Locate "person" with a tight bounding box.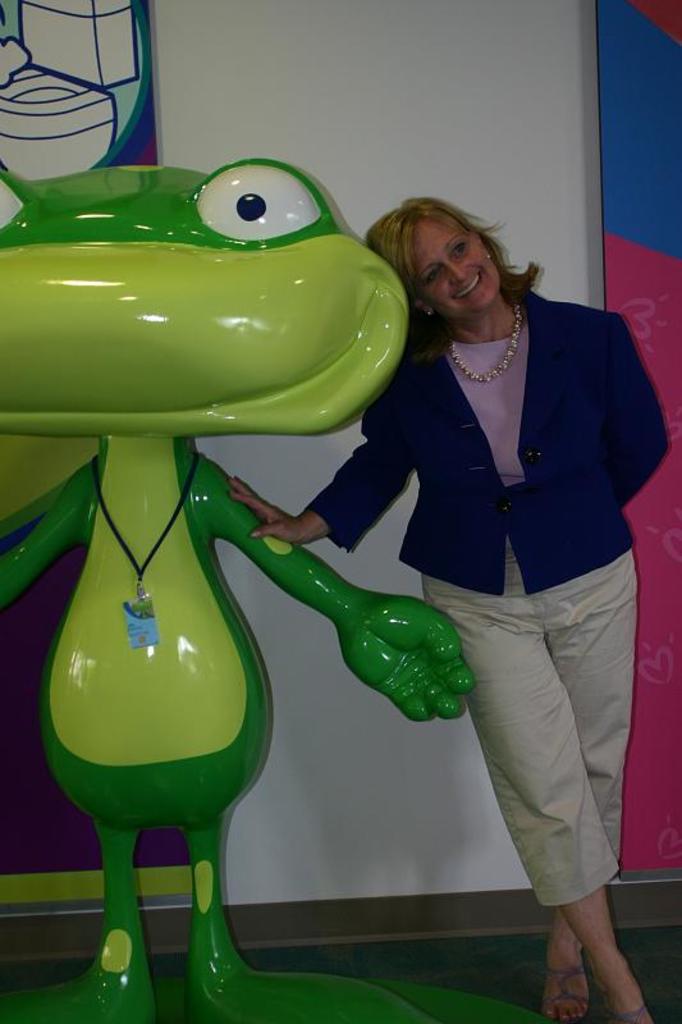
region(212, 193, 672, 1023).
